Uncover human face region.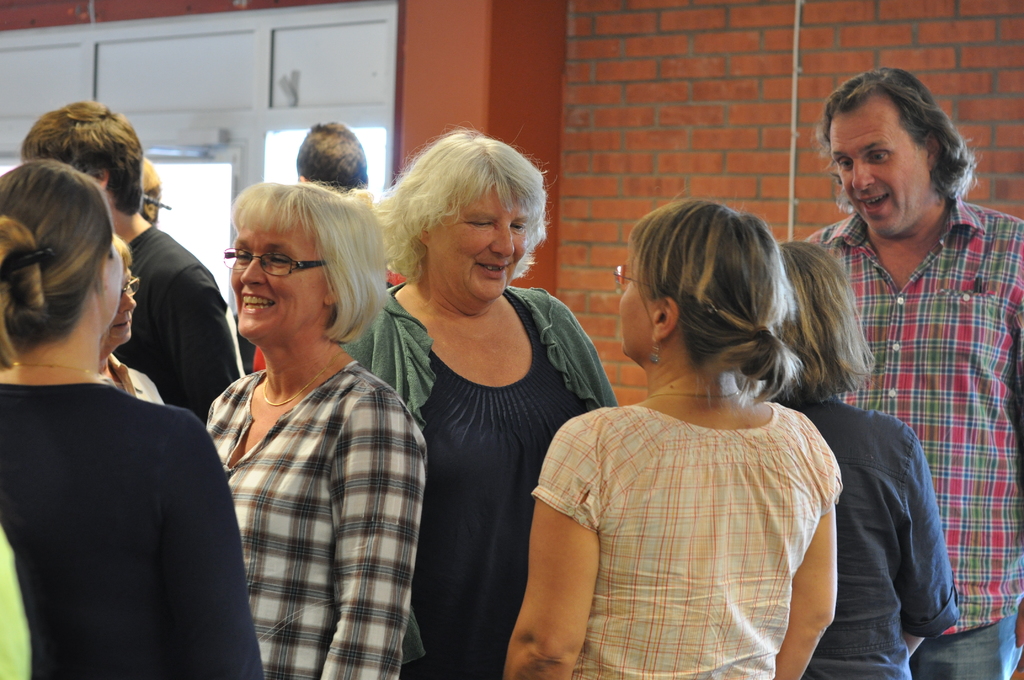
Uncovered: locate(107, 260, 137, 349).
